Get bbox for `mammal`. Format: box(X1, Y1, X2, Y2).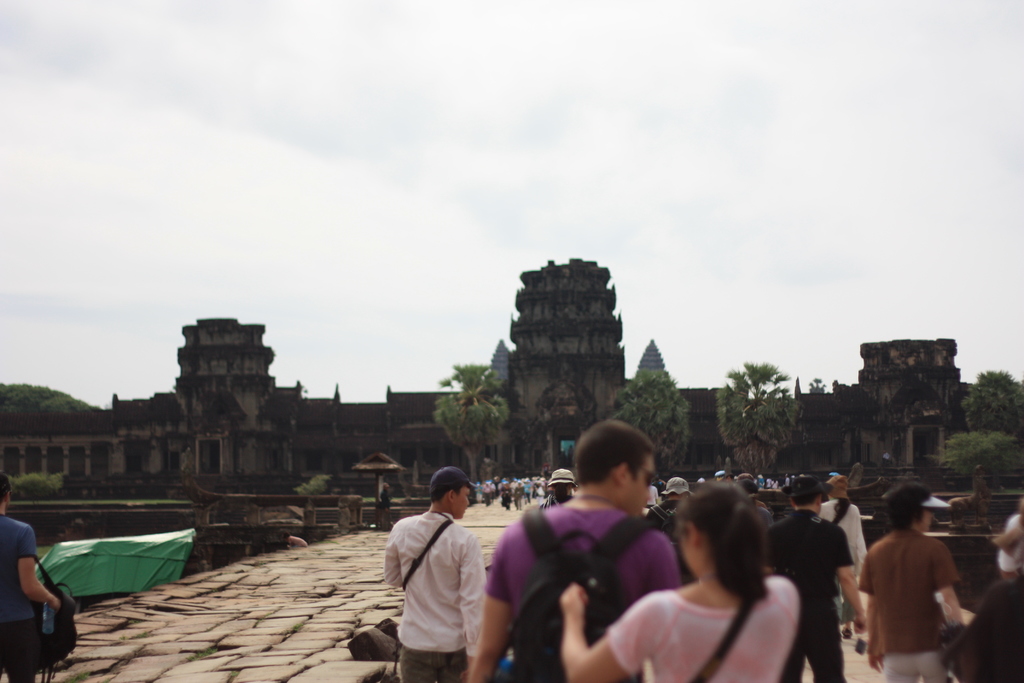
box(463, 420, 683, 682).
